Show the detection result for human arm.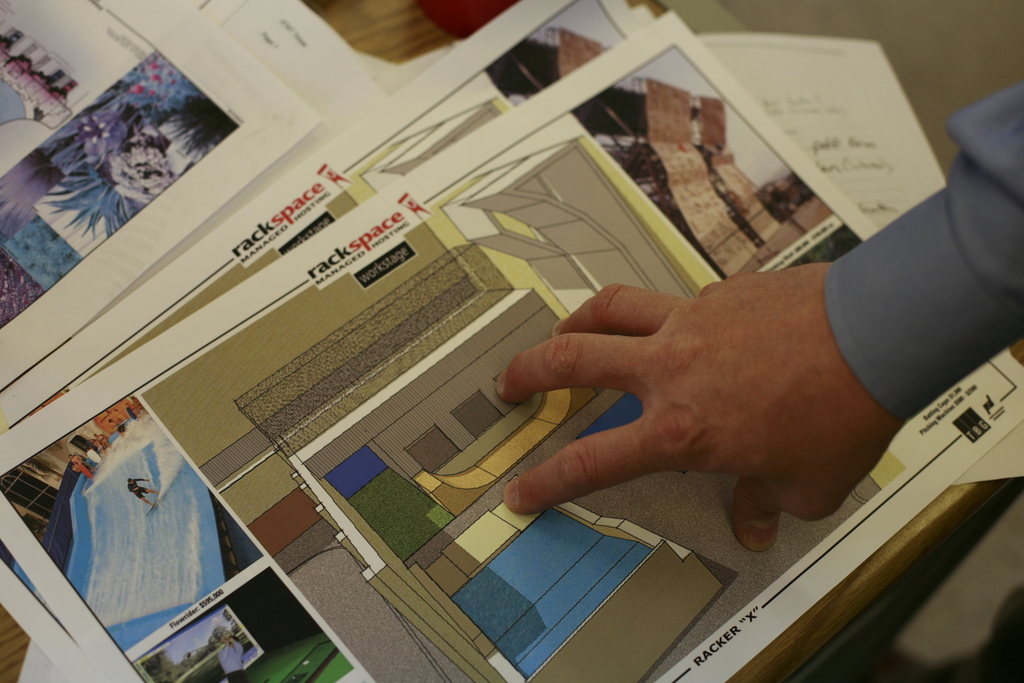
bbox=(131, 473, 152, 481).
